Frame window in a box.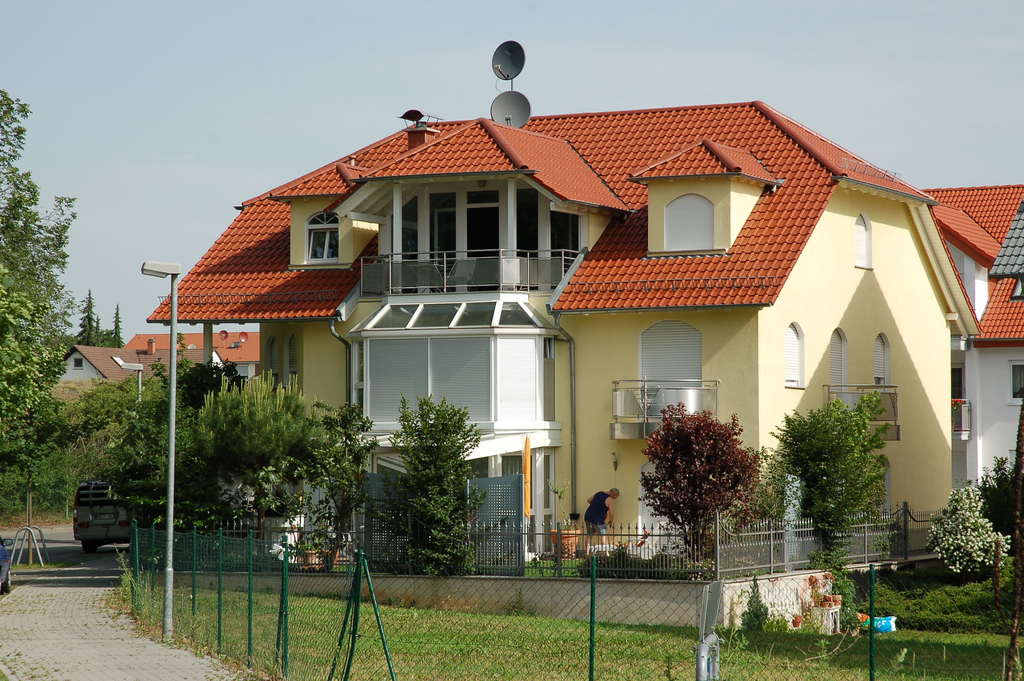
BBox(556, 208, 576, 250).
